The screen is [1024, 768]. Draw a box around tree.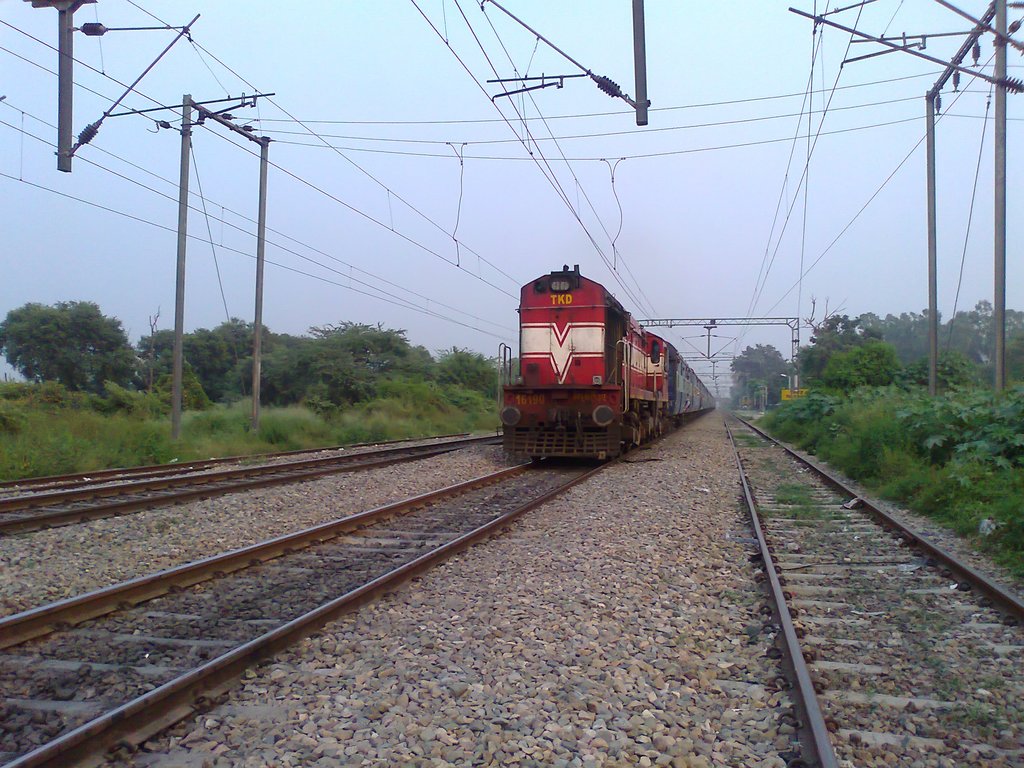
[797, 315, 879, 377].
